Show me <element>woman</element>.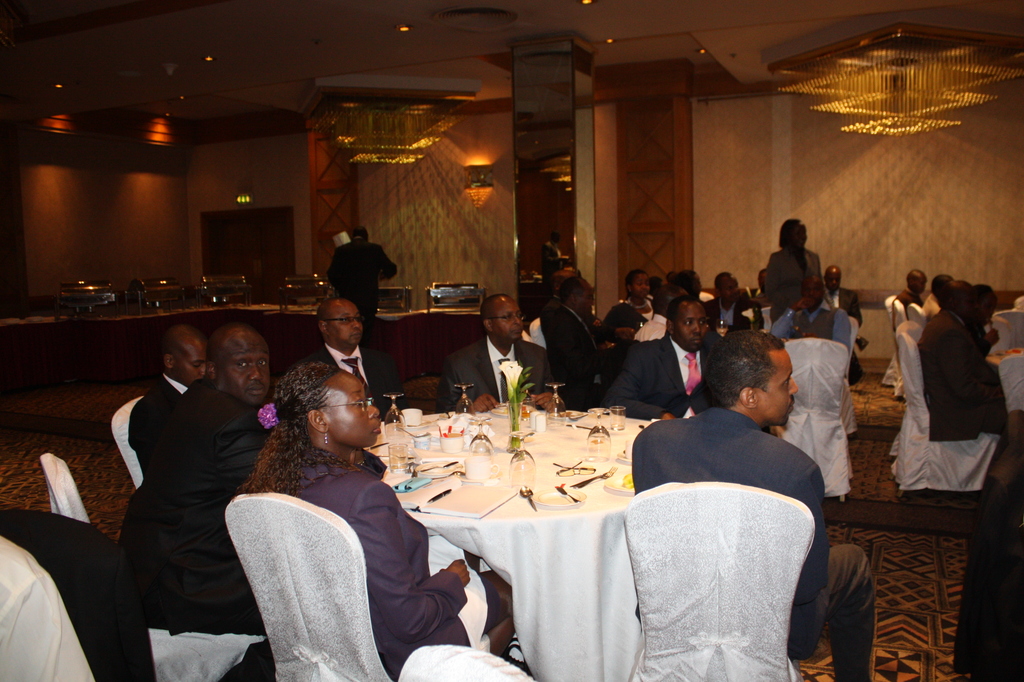
<element>woman</element> is here: [x1=603, y1=268, x2=658, y2=329].
